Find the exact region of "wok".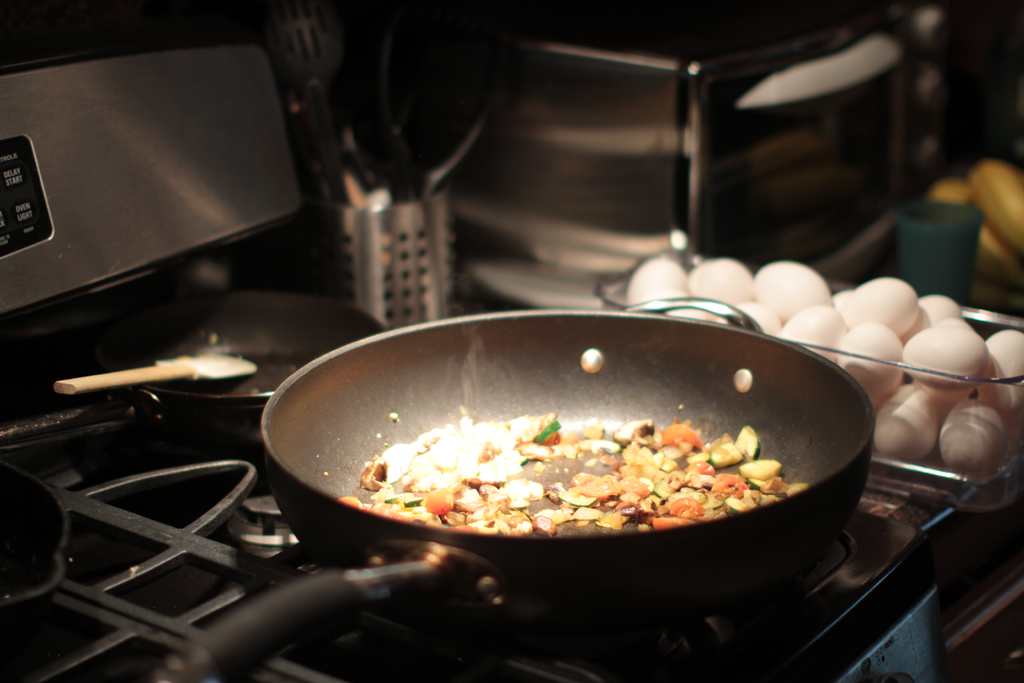
Exact region: 131, 254, 871, 632.
